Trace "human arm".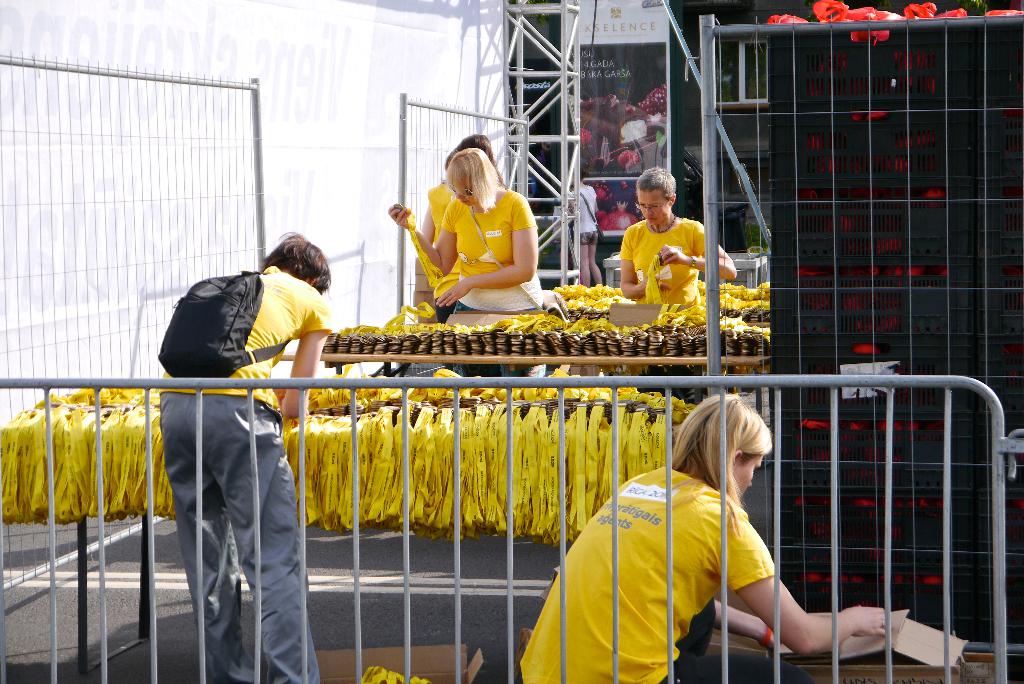
Traced to (282,302,330,420).
